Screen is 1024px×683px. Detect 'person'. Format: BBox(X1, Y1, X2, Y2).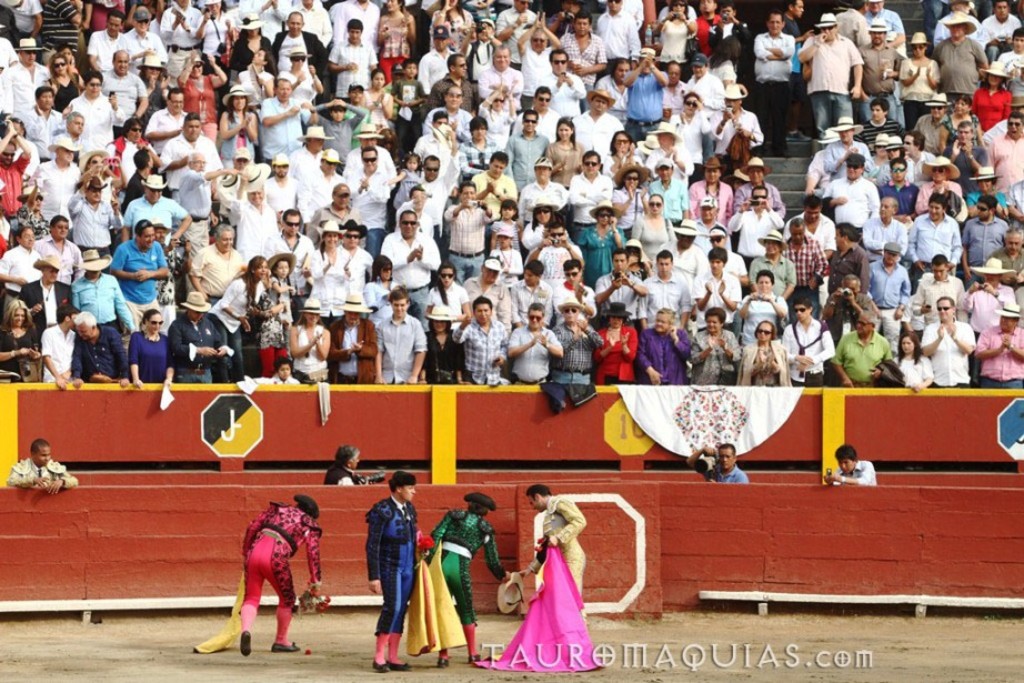
BBox(415, 492, 520, 667).
